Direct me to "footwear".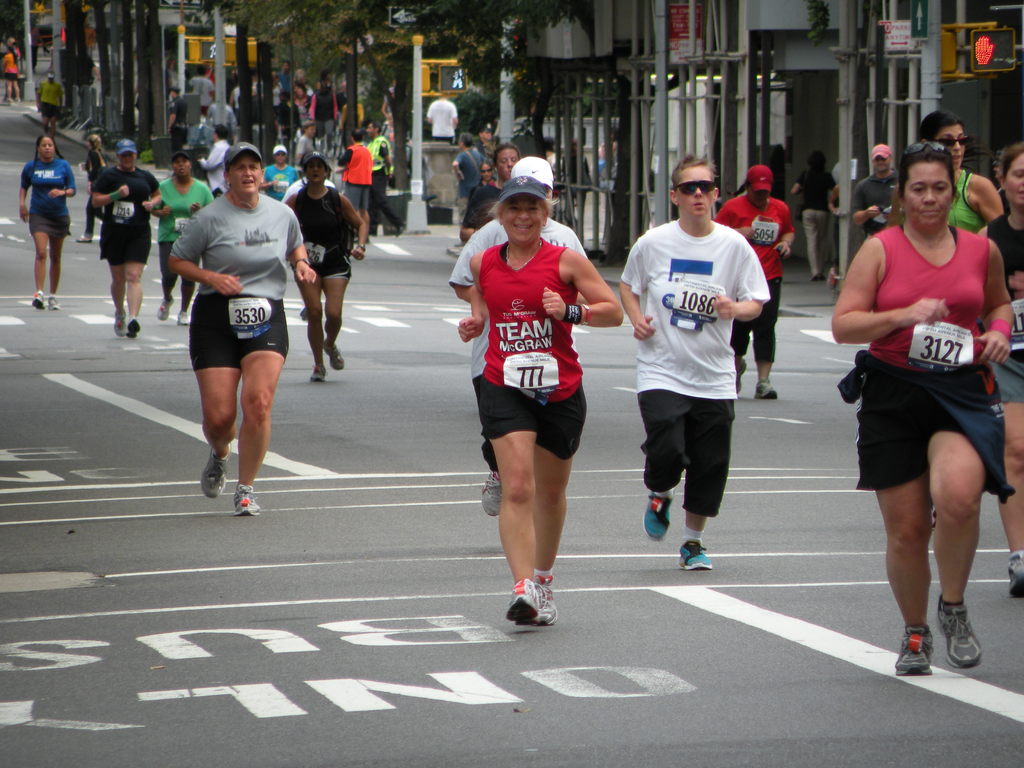
Direction: (left=888, top=626, right=937, bottom=675).
